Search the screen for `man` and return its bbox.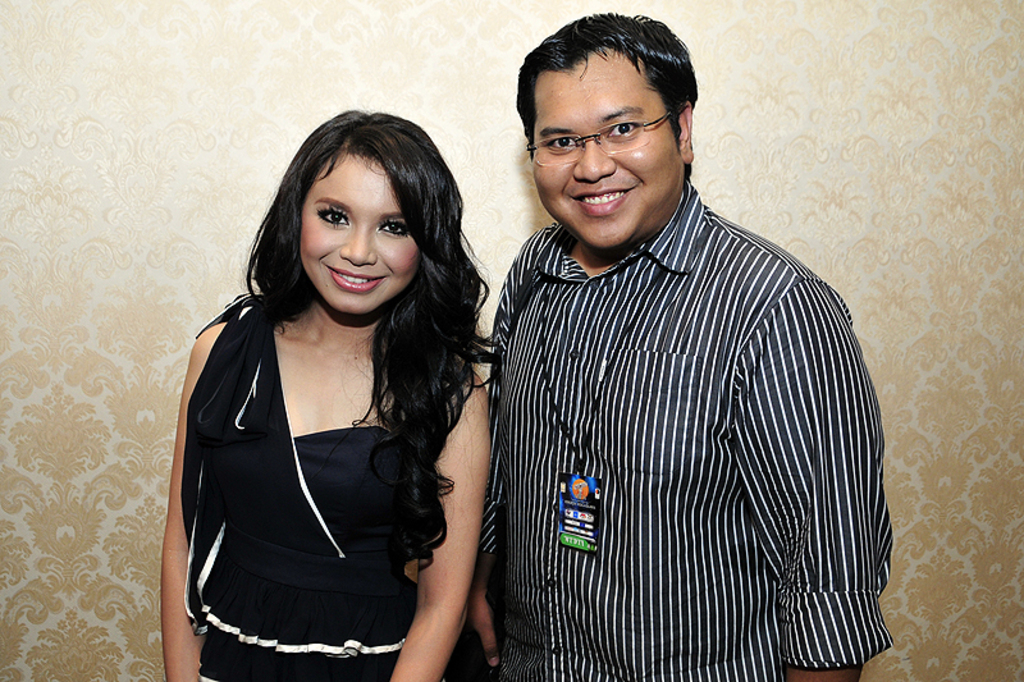
Found: 462, 4, 899, 681.
